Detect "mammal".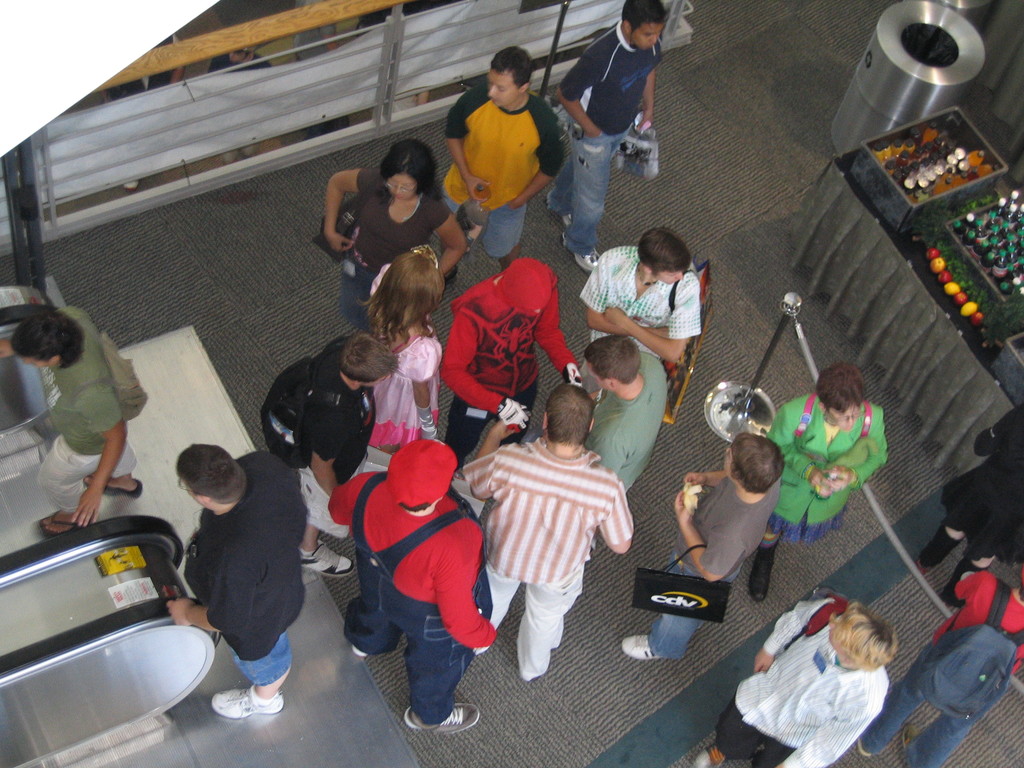
Detected at (102,33,185,193).
